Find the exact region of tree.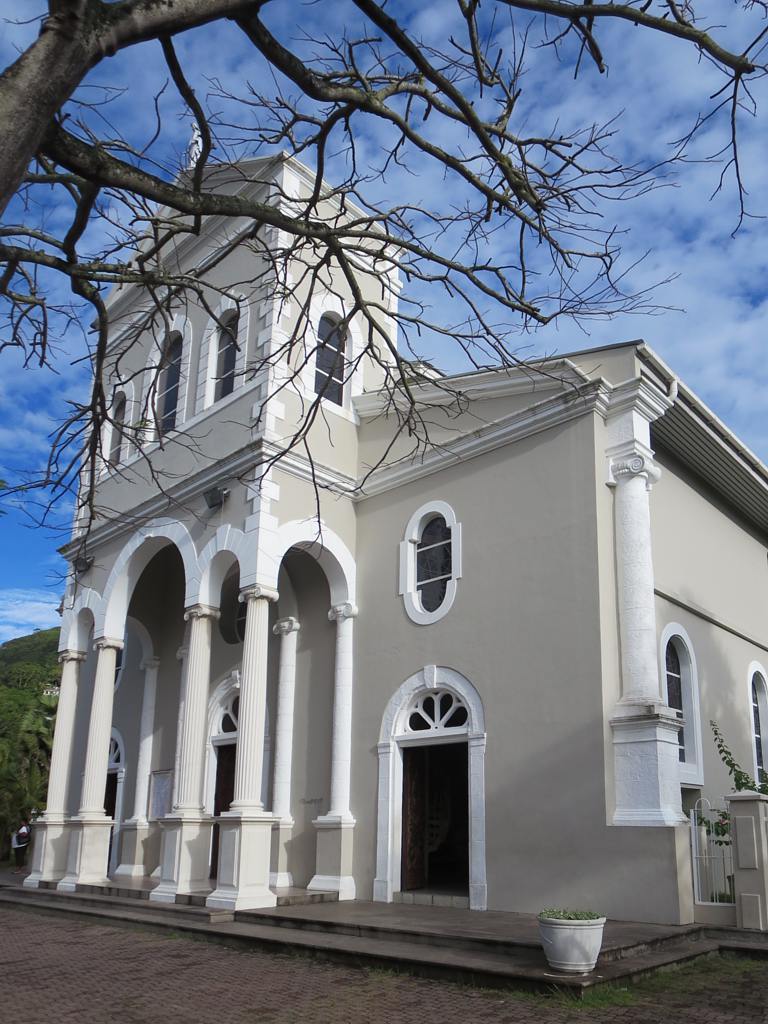
Exact region: 0 3 767 1023.
